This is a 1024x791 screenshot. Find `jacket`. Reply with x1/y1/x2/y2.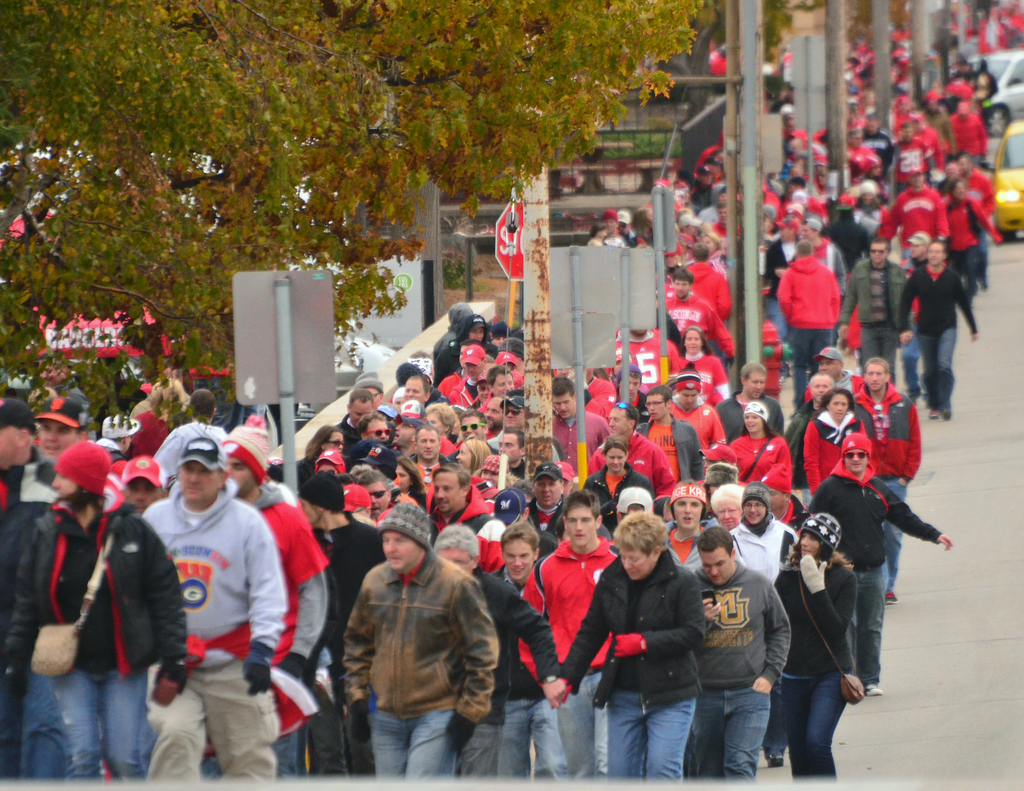
562/547/705/717.
